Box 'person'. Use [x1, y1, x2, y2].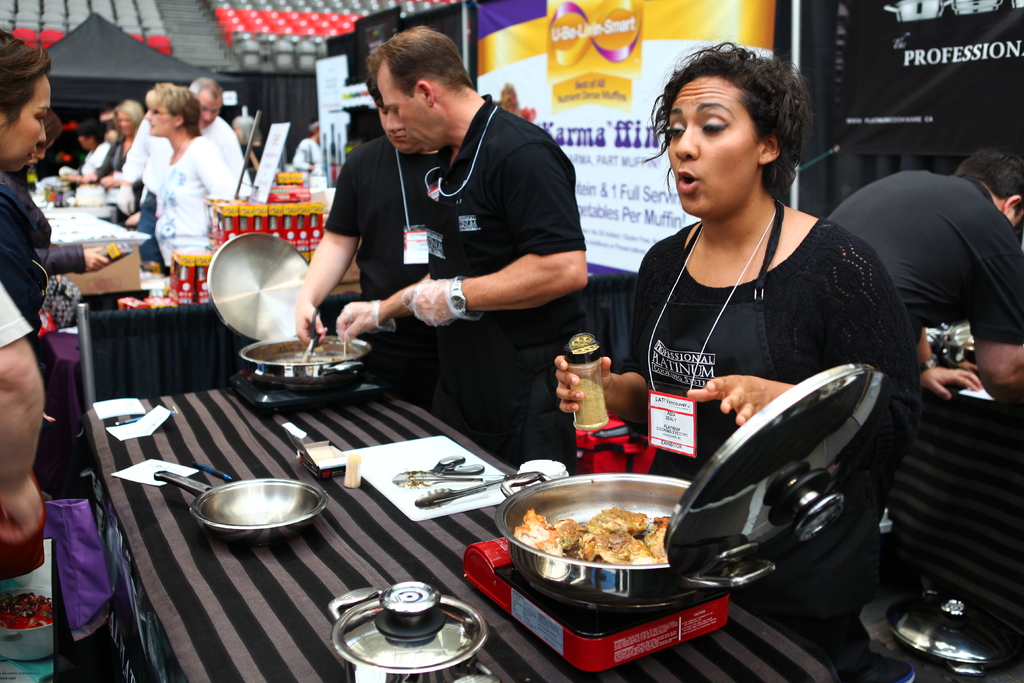
[0, 274, 45, 588].
